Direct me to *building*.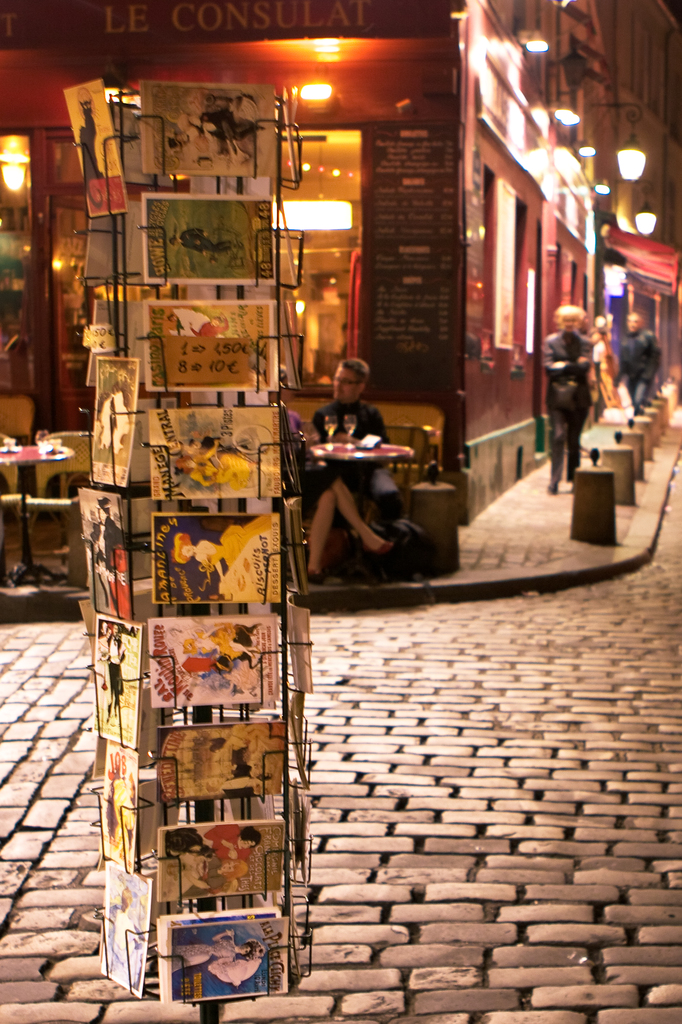
Direction: <region>0, 0, 596, 522</region>.
